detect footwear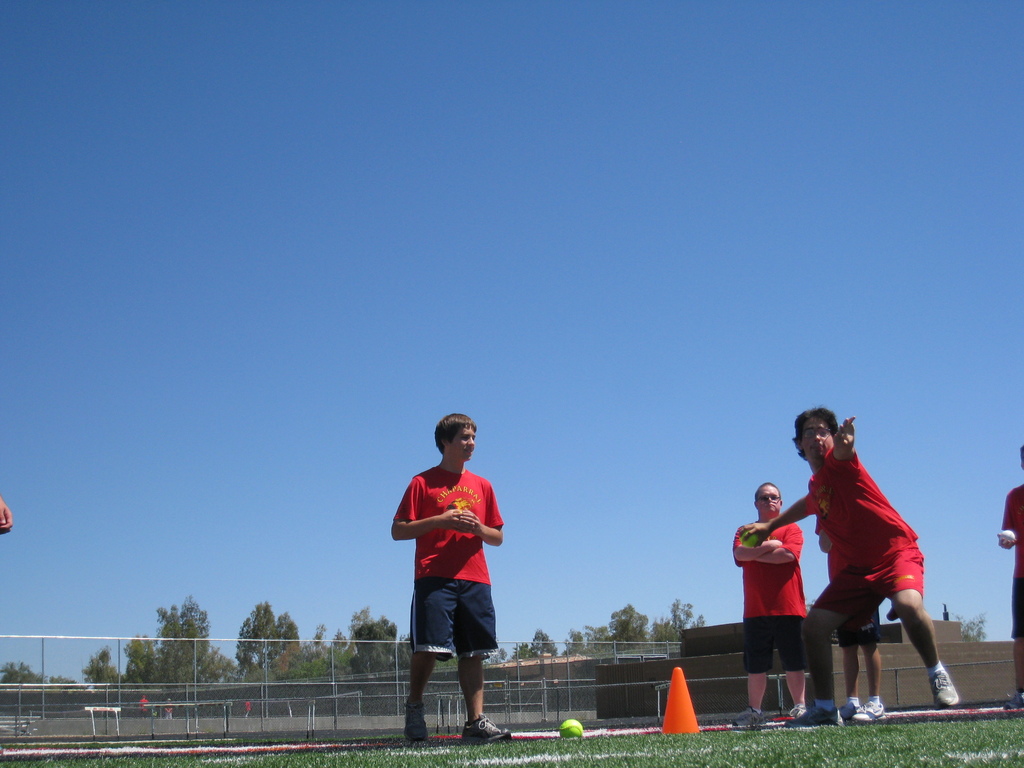
BBox(456, 711, 511, 744)
